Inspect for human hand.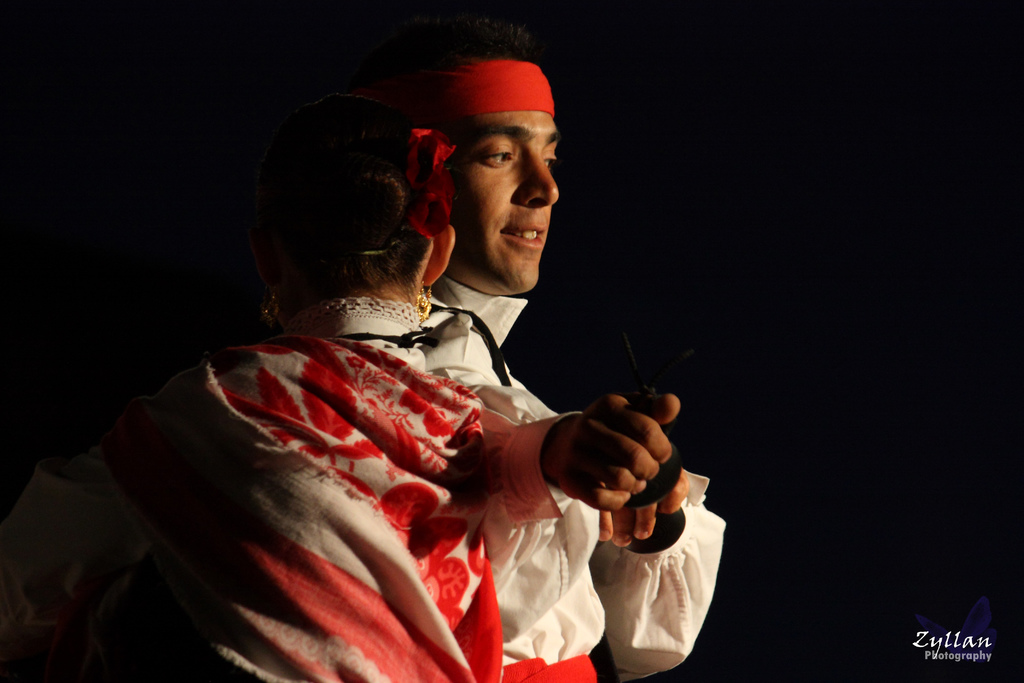
Inspection: crop(600, 463, 691, 550).
